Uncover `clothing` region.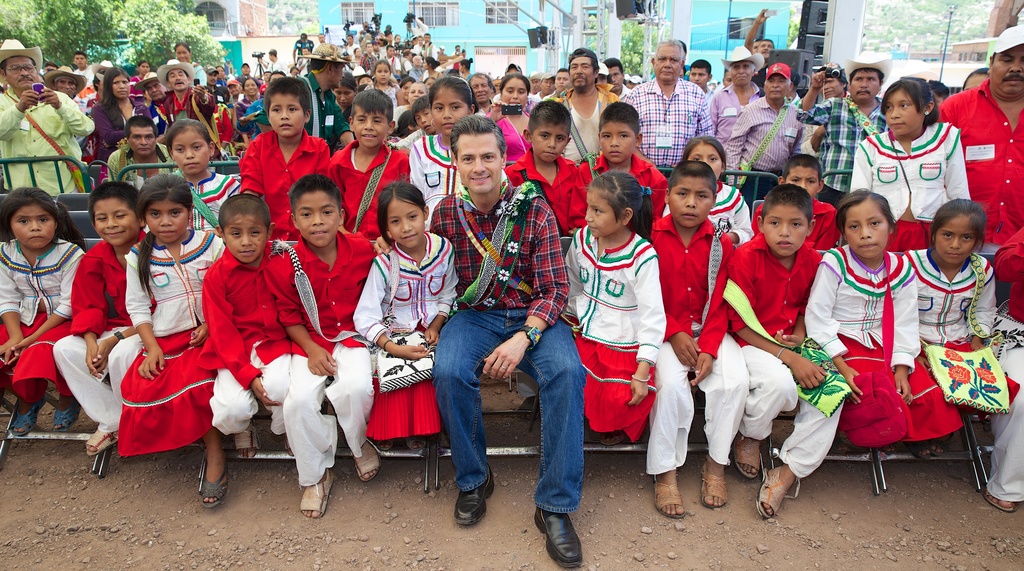
Uncovered: (506, 159, 583, 233).
